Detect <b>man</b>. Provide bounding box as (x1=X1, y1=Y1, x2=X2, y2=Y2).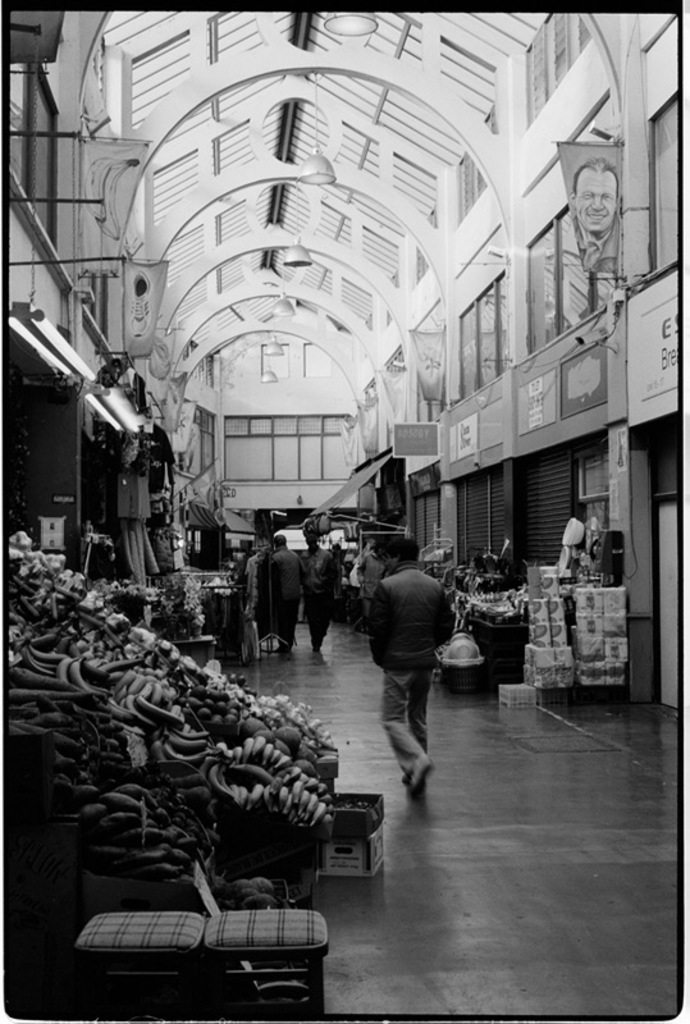
(x1=568, y1=154, x2=622, y2=273).
